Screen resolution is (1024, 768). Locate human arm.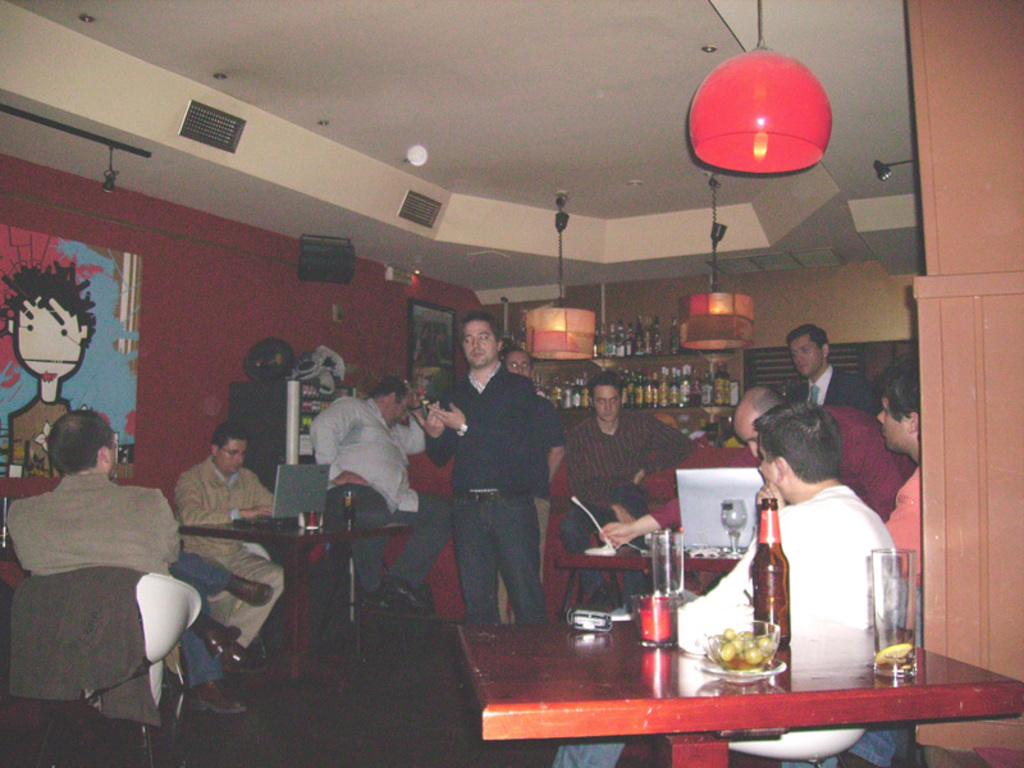
rect(4, 503, 36, 571).
